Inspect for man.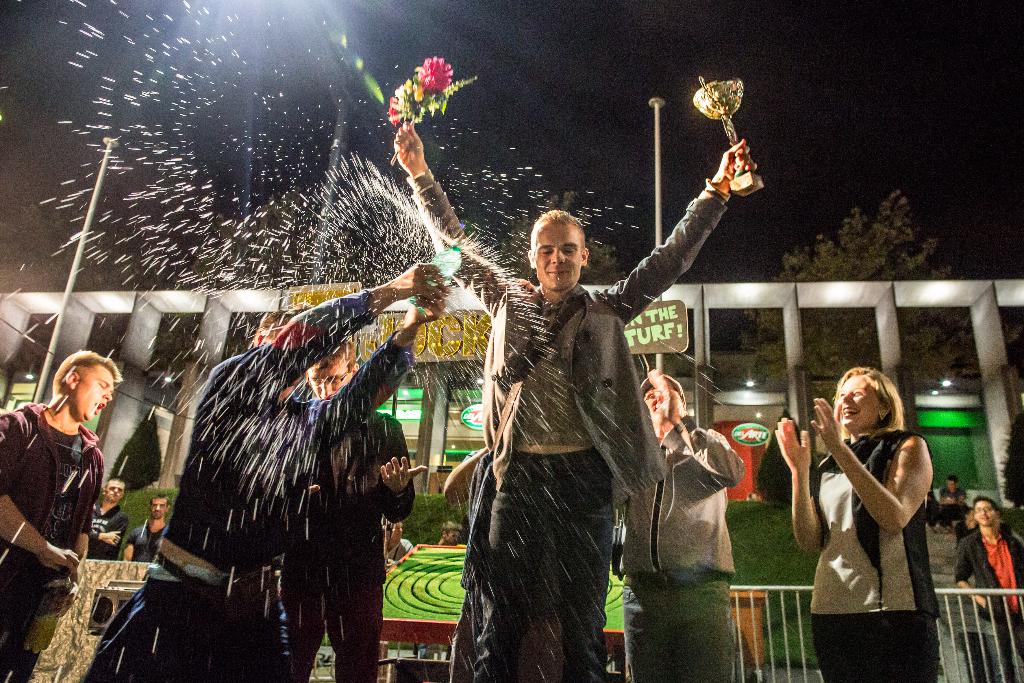
Inspection: bbox=(955, 490, 1023, 682).
